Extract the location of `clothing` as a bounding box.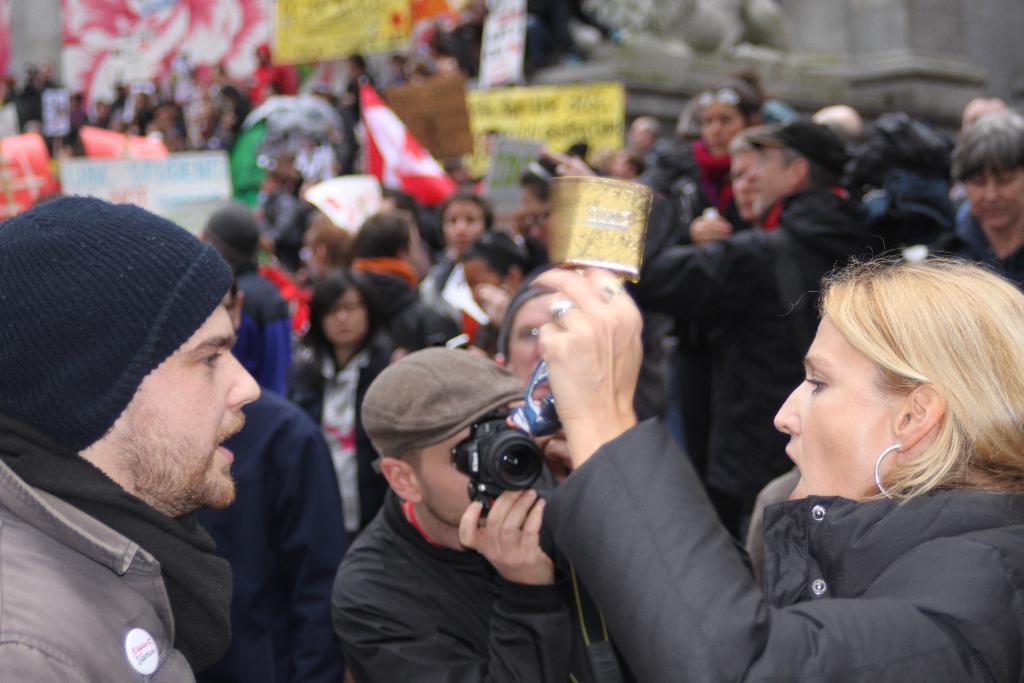
box=[636, 197, 871, 527].
